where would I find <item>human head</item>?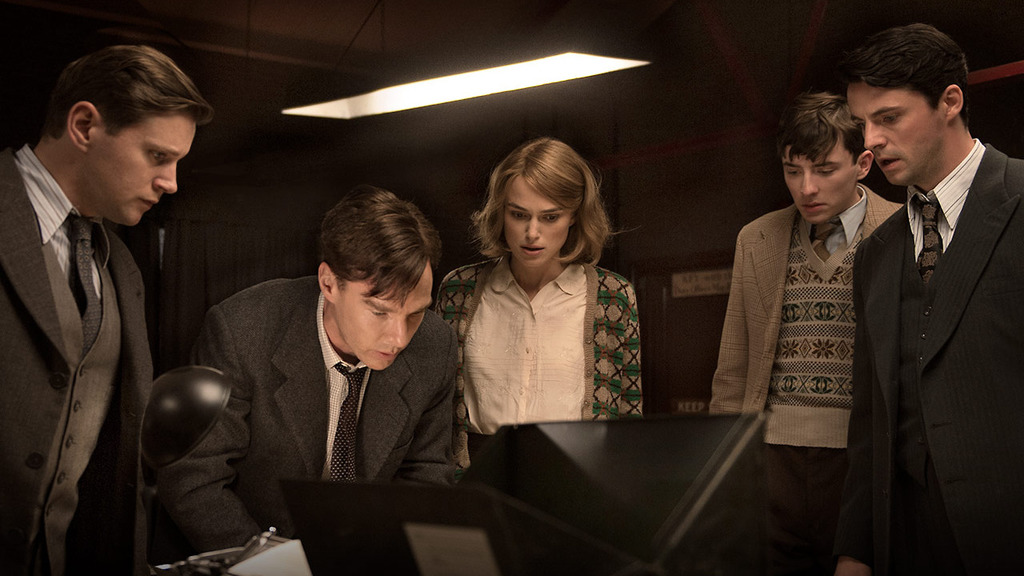
At 30:40:210:216.
